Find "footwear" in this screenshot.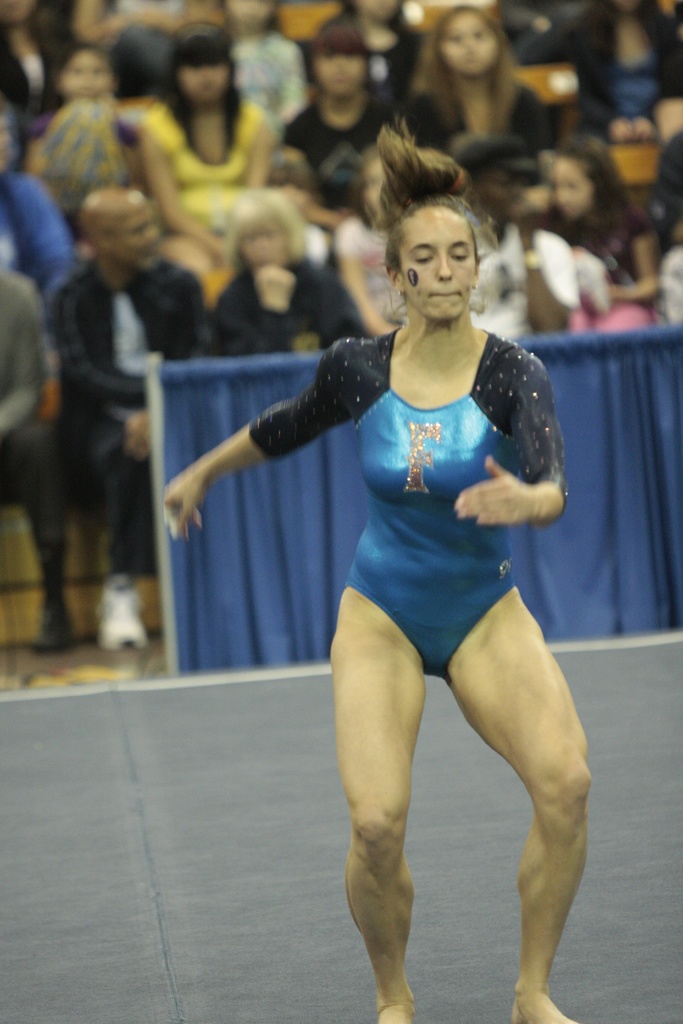
The bounding box for "footwear" is <box>96,566,154,653</box>.
